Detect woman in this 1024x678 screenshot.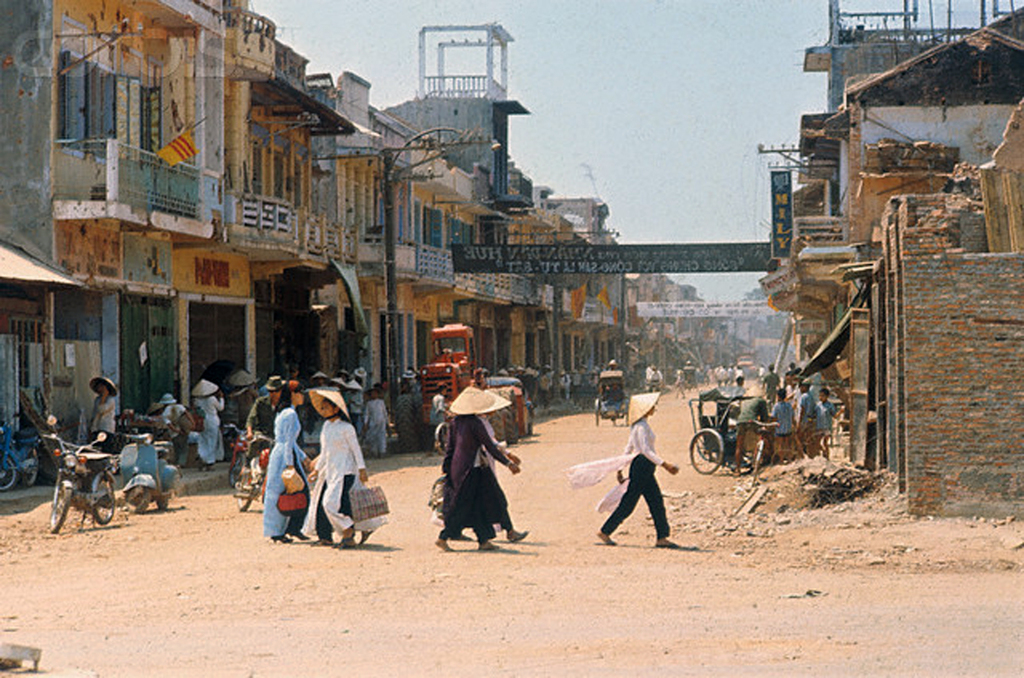
Detection: bbox=(562, 389, 680, 551).
